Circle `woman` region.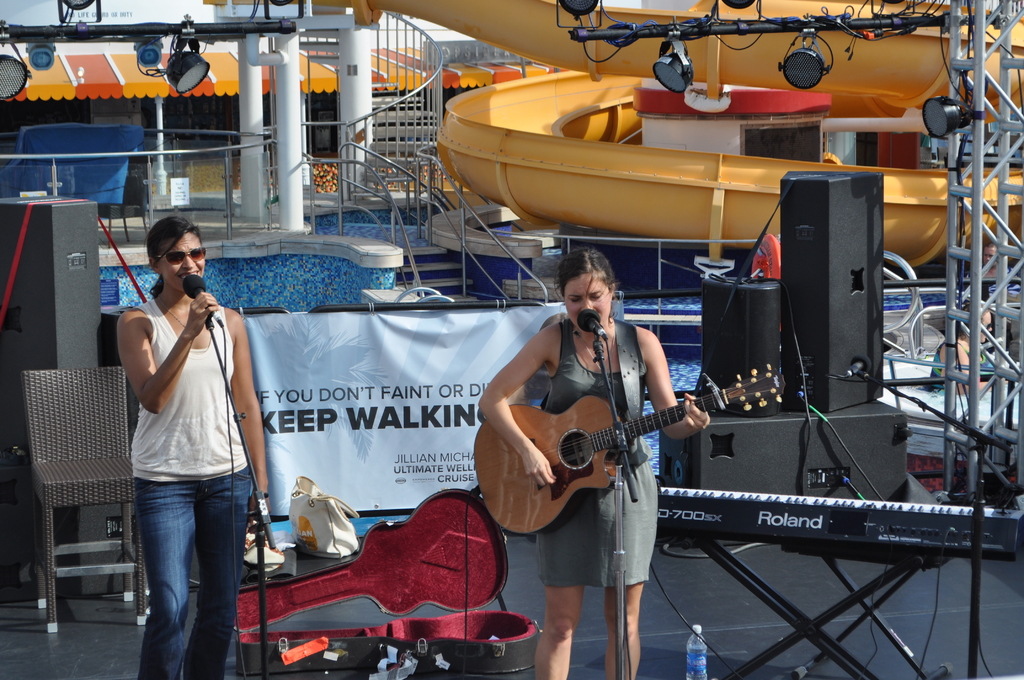
Region: [109,199,266,679].
